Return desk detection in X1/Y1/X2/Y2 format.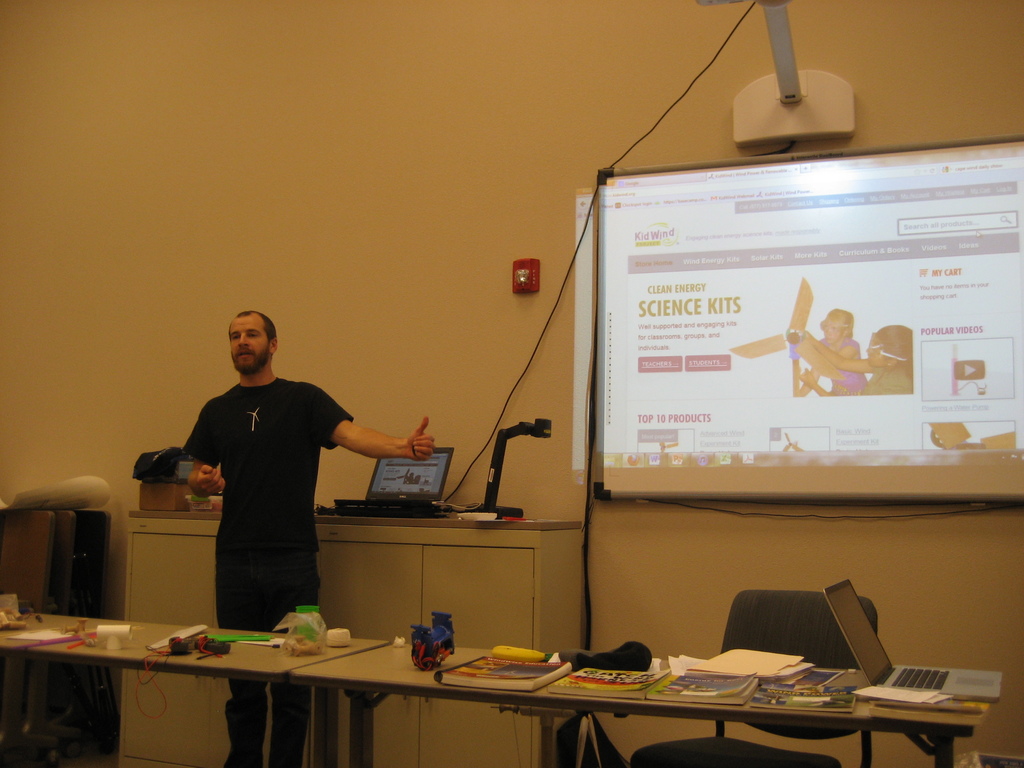
0/600/391/767.
